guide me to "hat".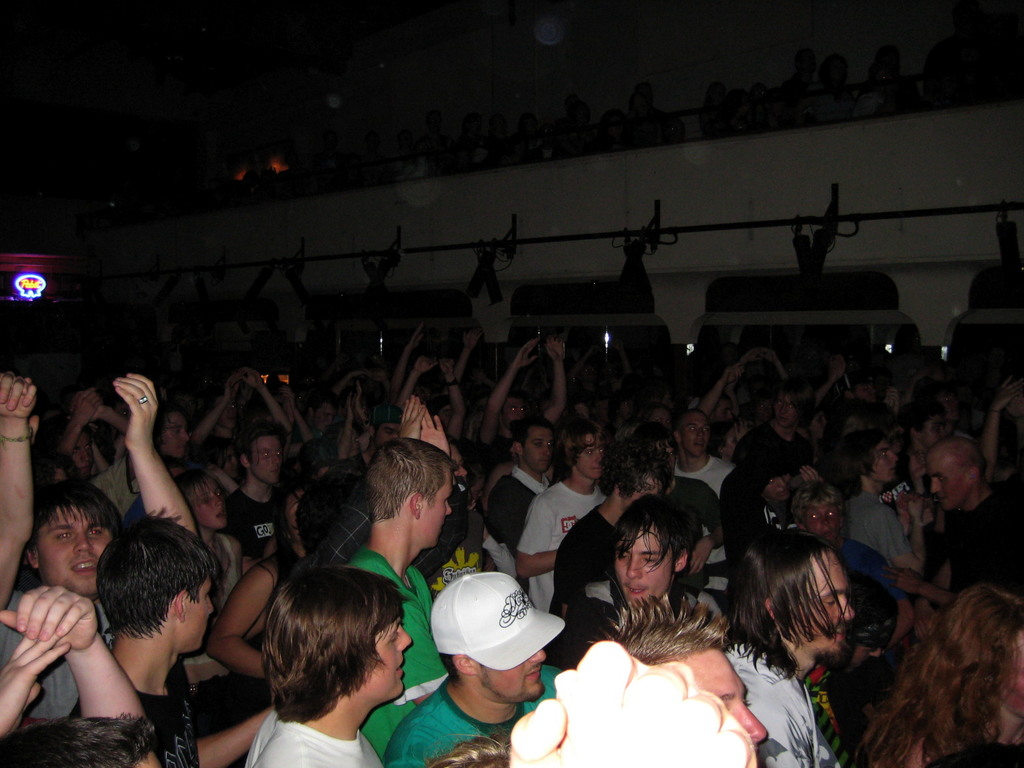
Guidance: detection(435, 569, 567, 672).
